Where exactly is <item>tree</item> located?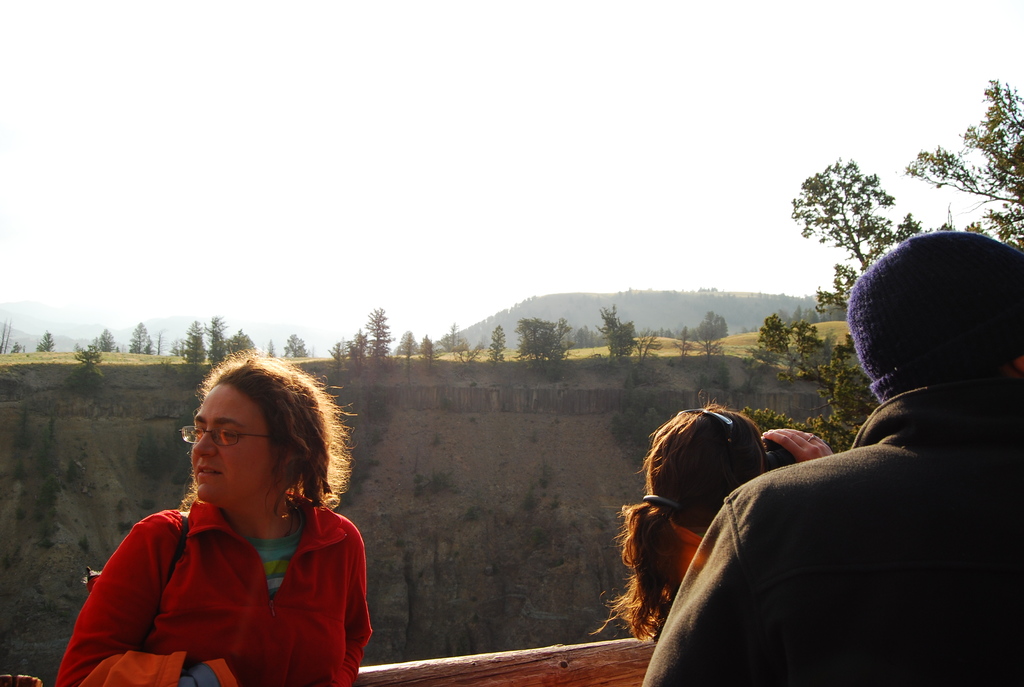
Its bounding box is bbox(902, 71, 1023, 252).
